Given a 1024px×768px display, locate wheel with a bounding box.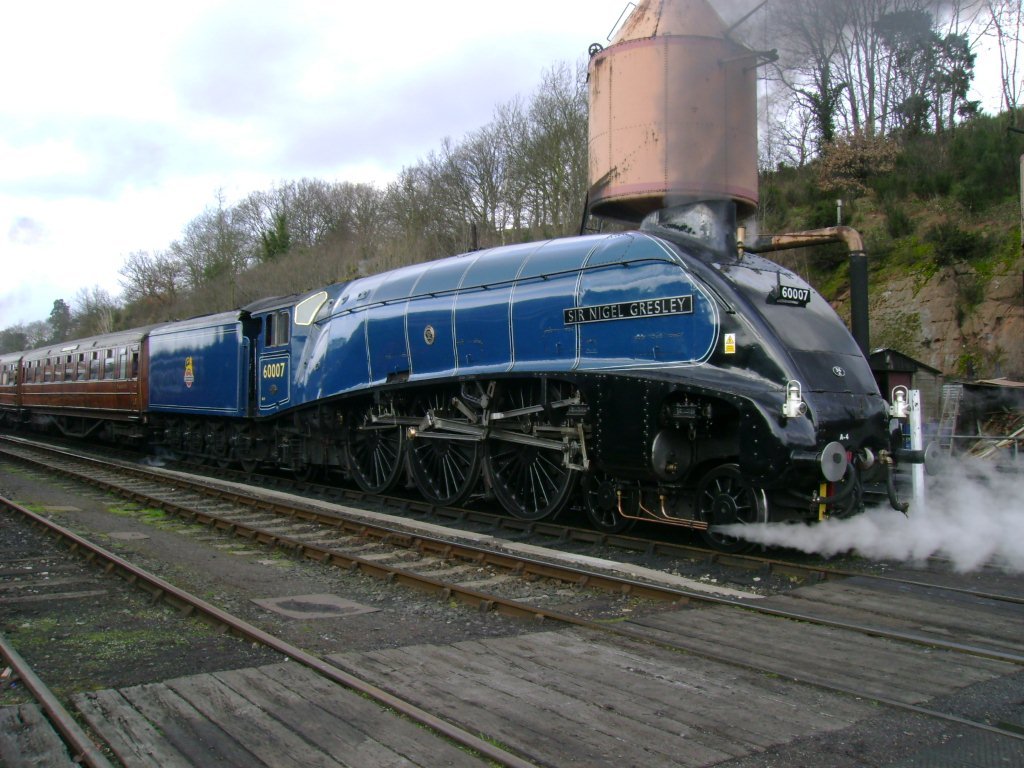
Located: 236 426 277 469.
